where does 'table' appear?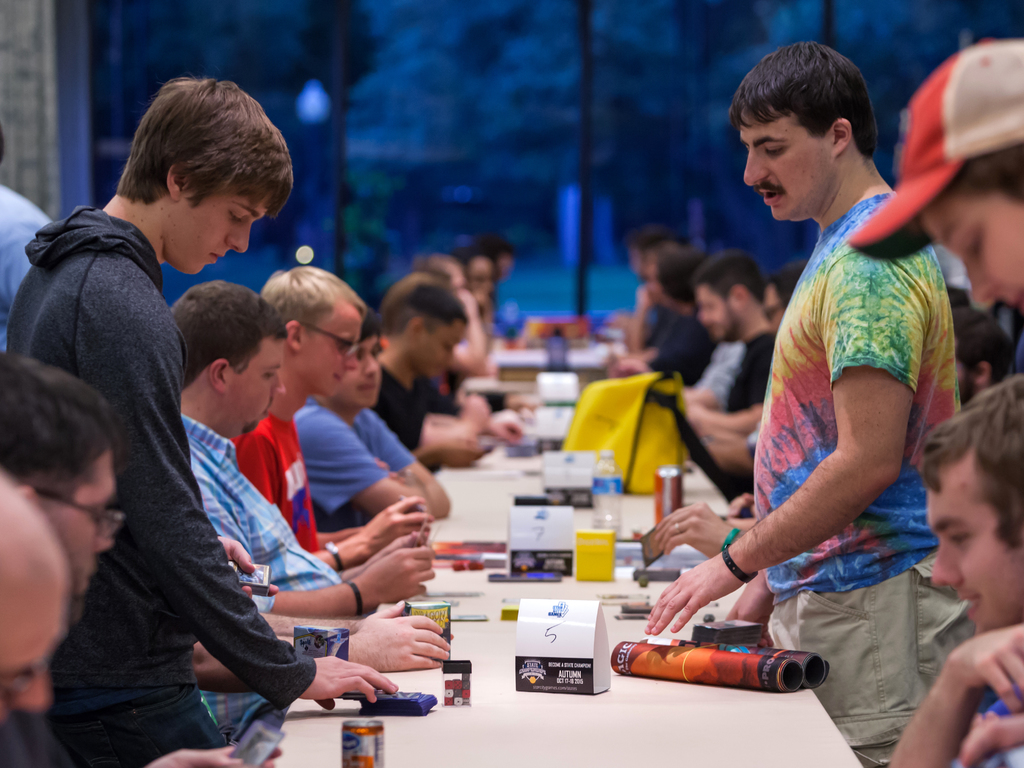
Appears at 448,424,703,468.
